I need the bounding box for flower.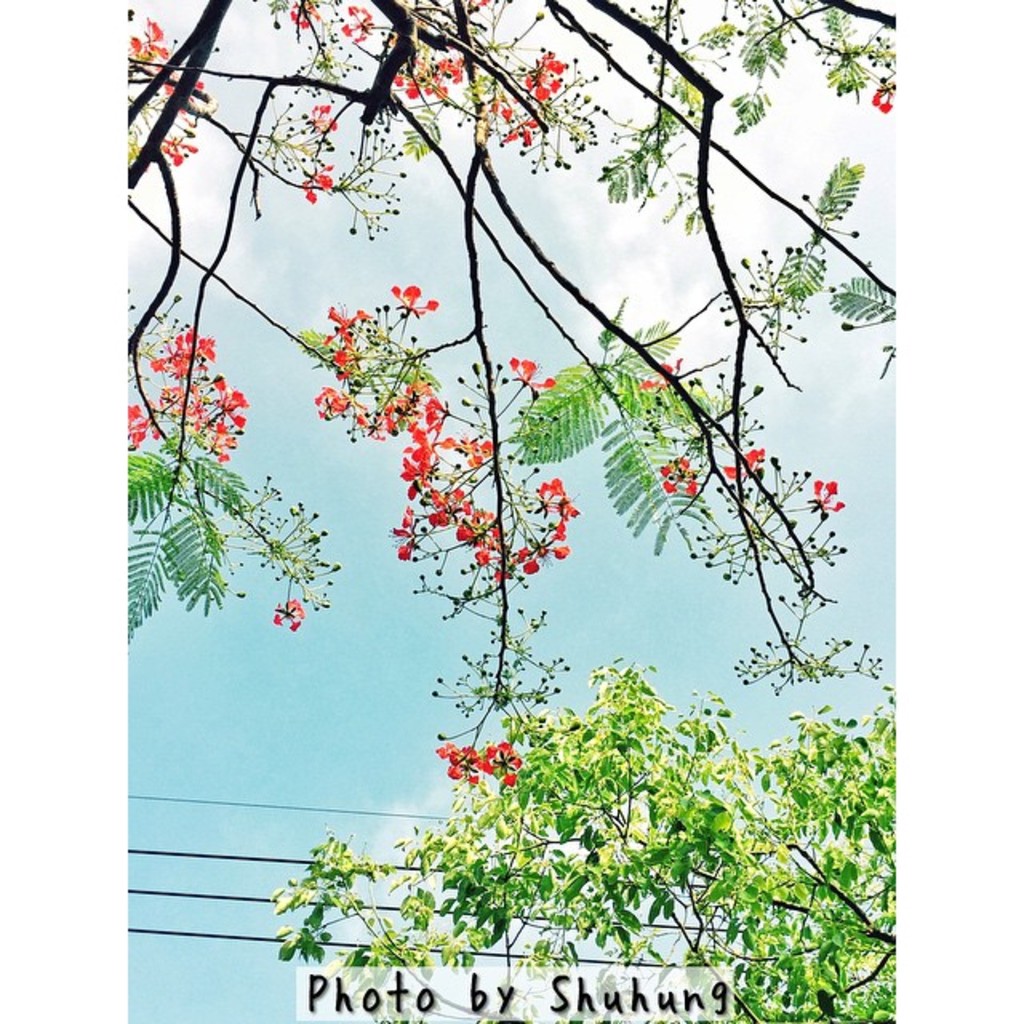
Here it is: box(304, 163, 338, 200).
